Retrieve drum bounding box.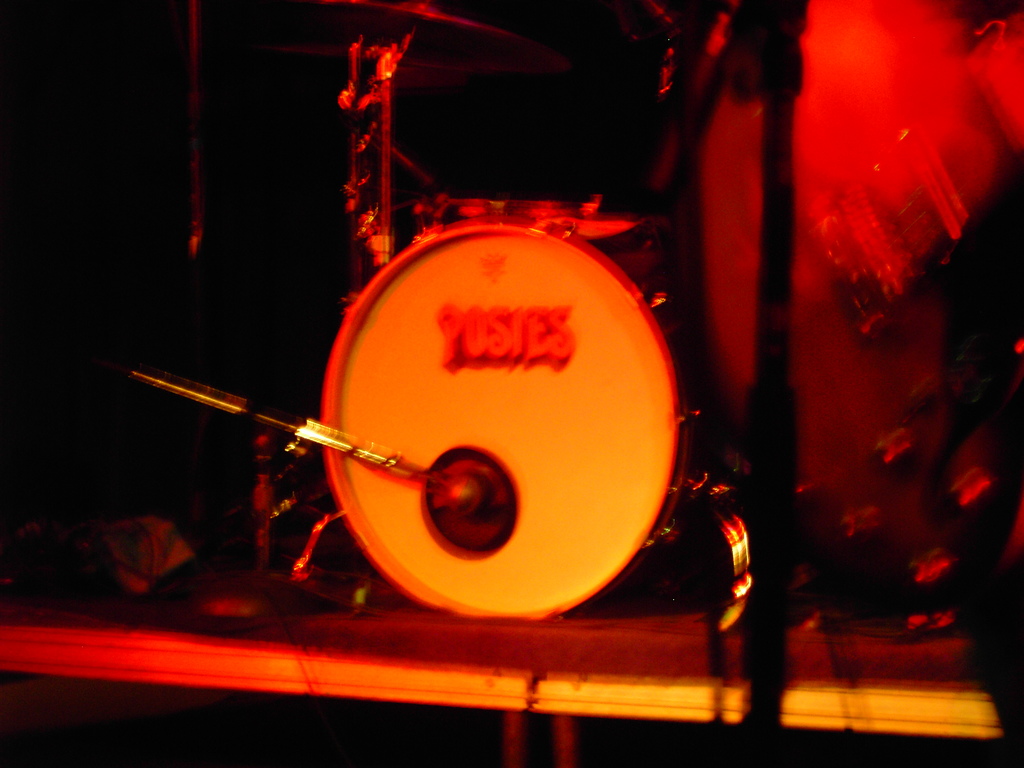
Bounding box: box(3, 10, 835, 631).
